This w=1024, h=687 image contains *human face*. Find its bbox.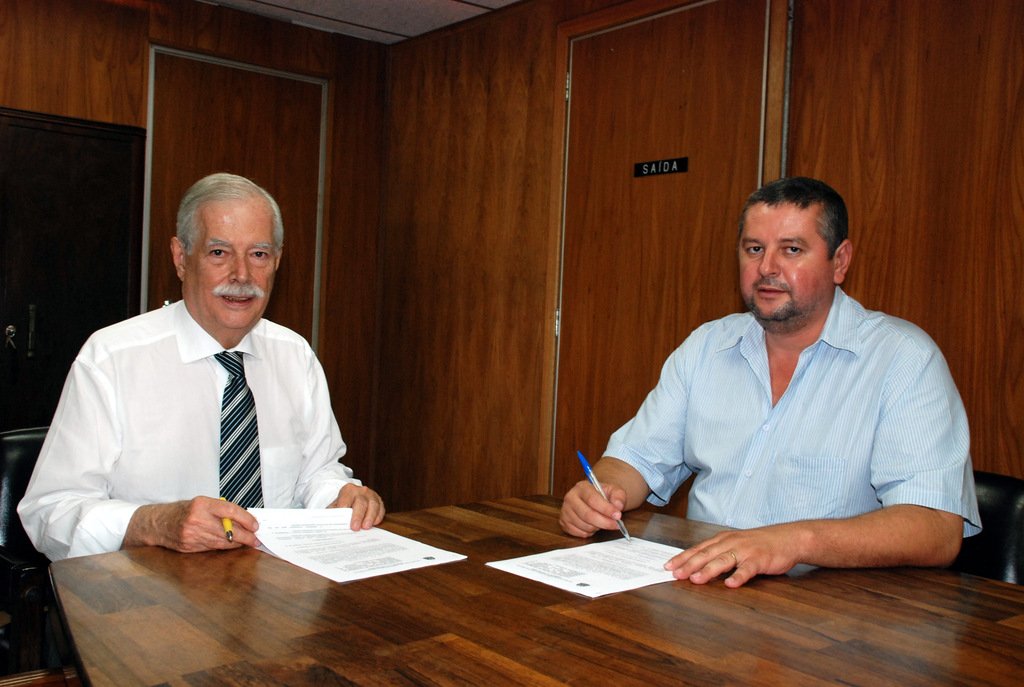
x1=182 y1=192 x2=279 y2=328.
